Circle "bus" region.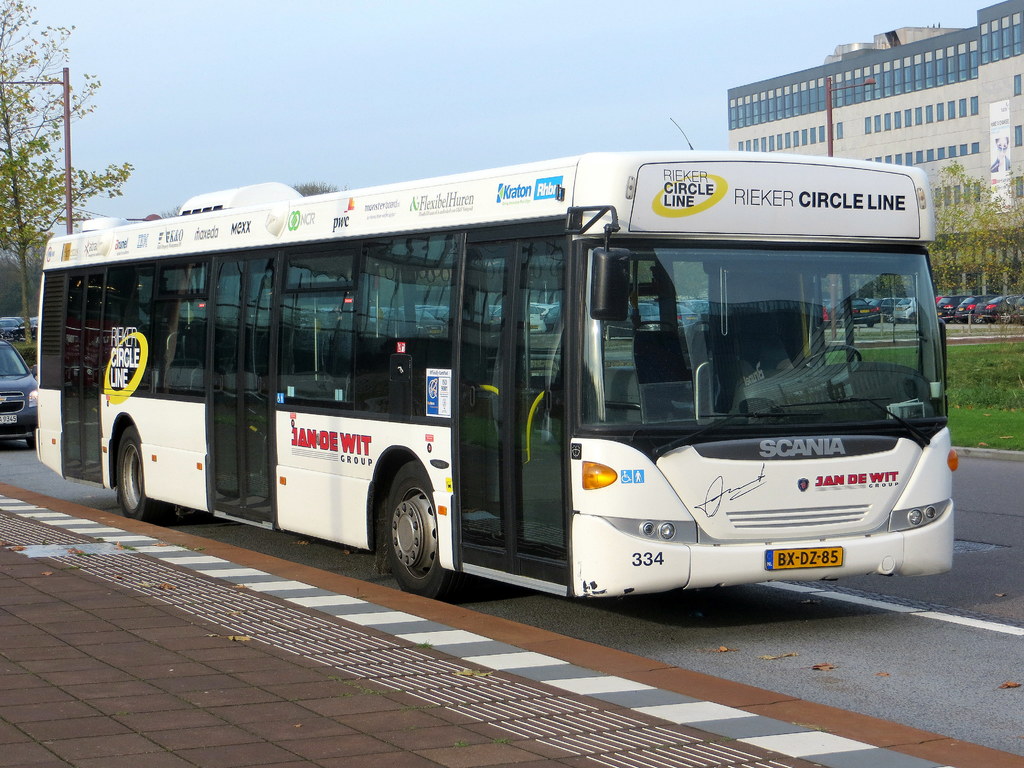
Region: BBox(33, 116, 959, 600).
